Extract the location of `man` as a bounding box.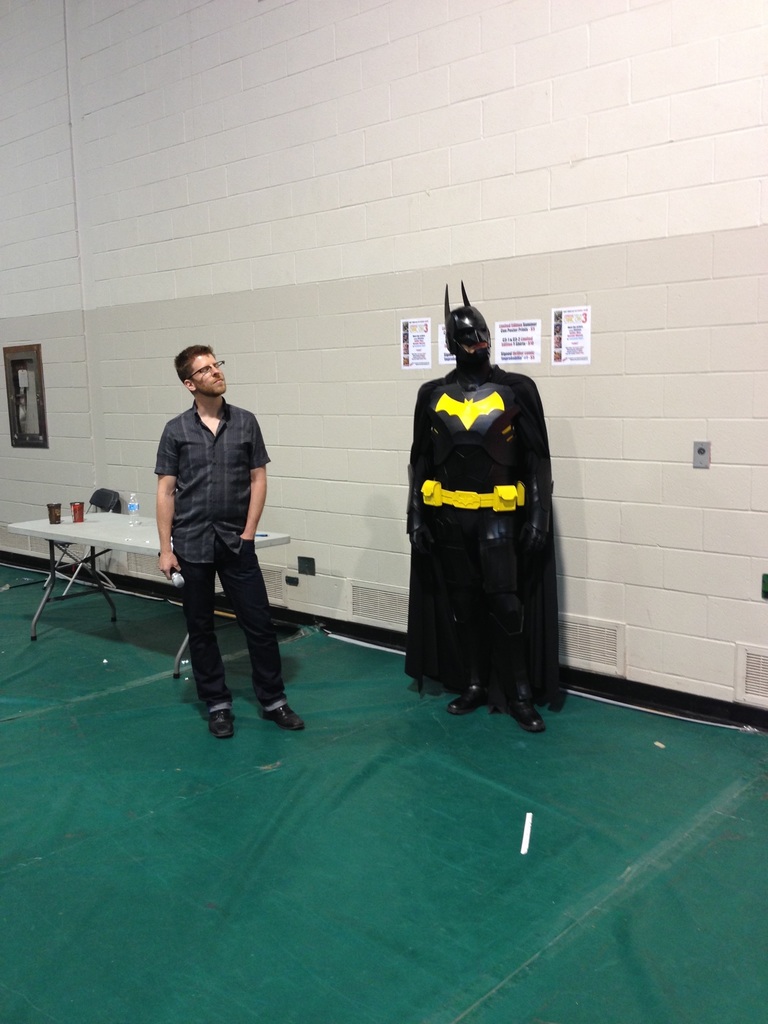
crop(415, 269, 559, 733).
